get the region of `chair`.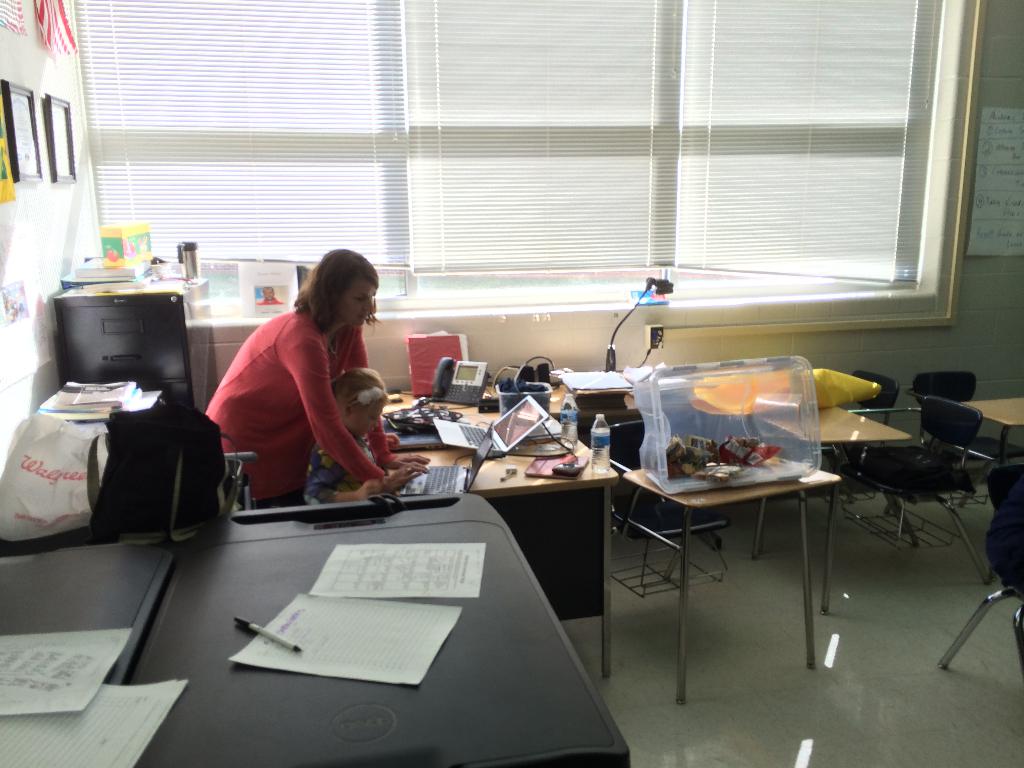
(x1=598, y1=421, x2=733, y2=601).
